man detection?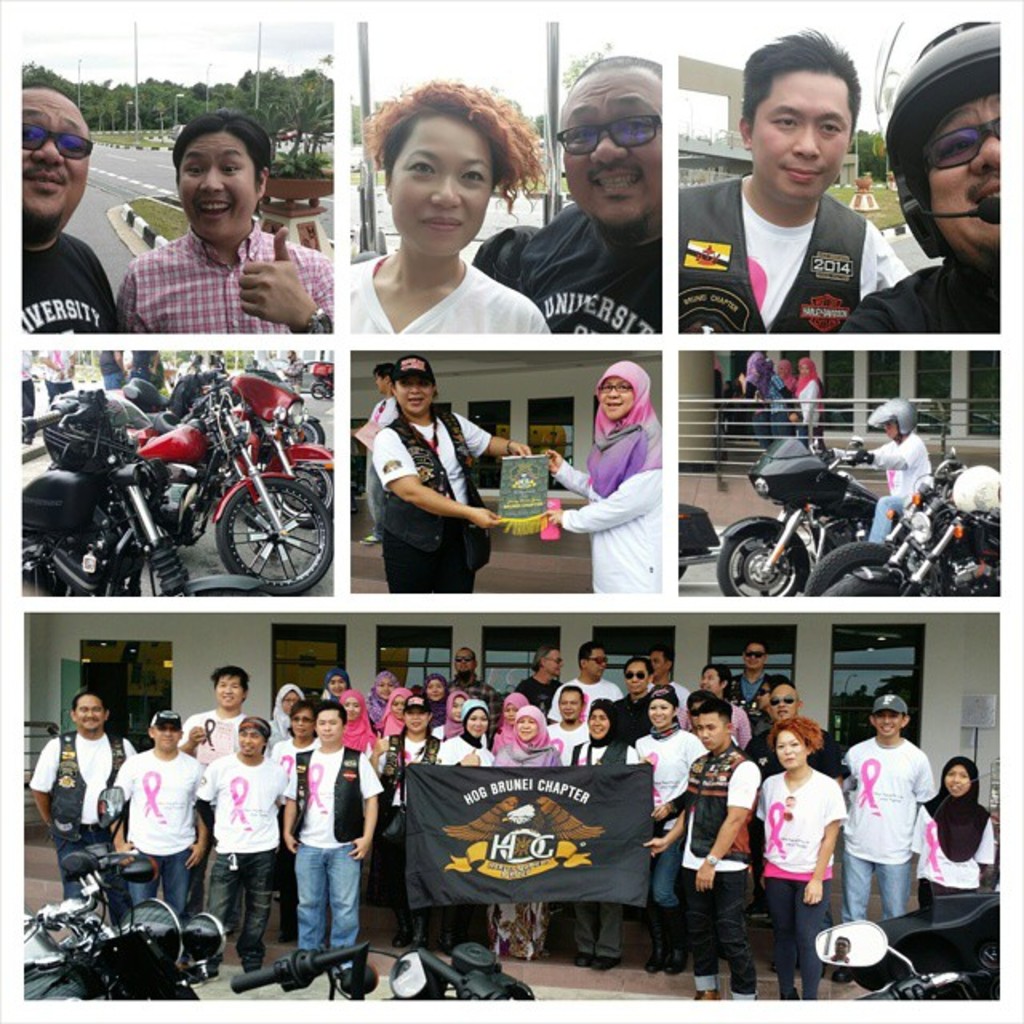
x1=98, y1=709, x2=206, y2=928
